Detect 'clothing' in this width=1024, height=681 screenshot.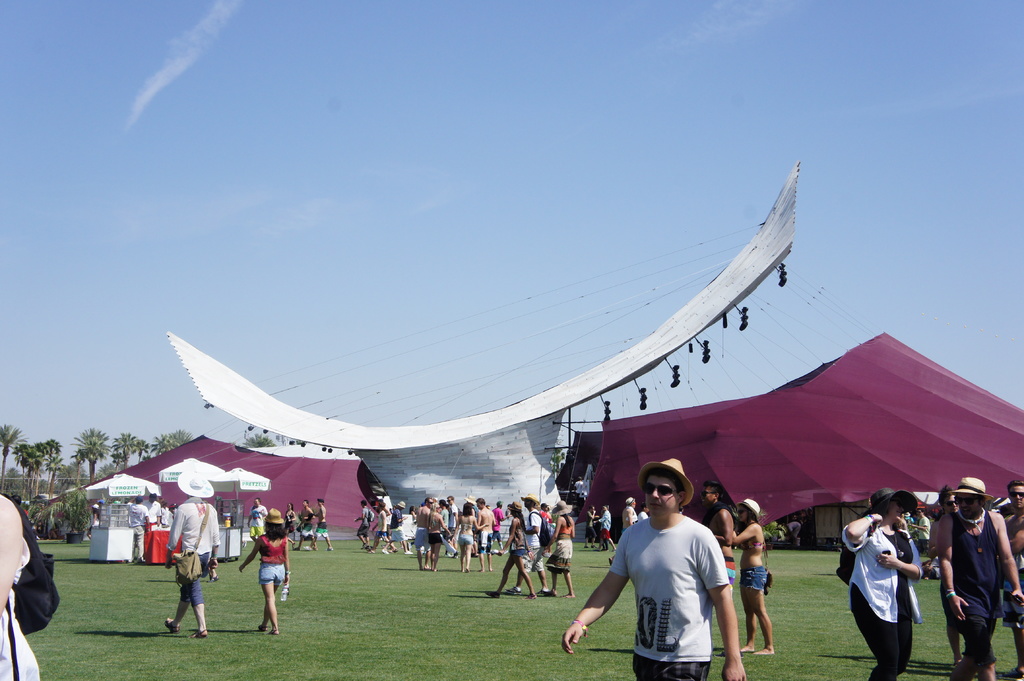
Detection: (252,528,289,586).
